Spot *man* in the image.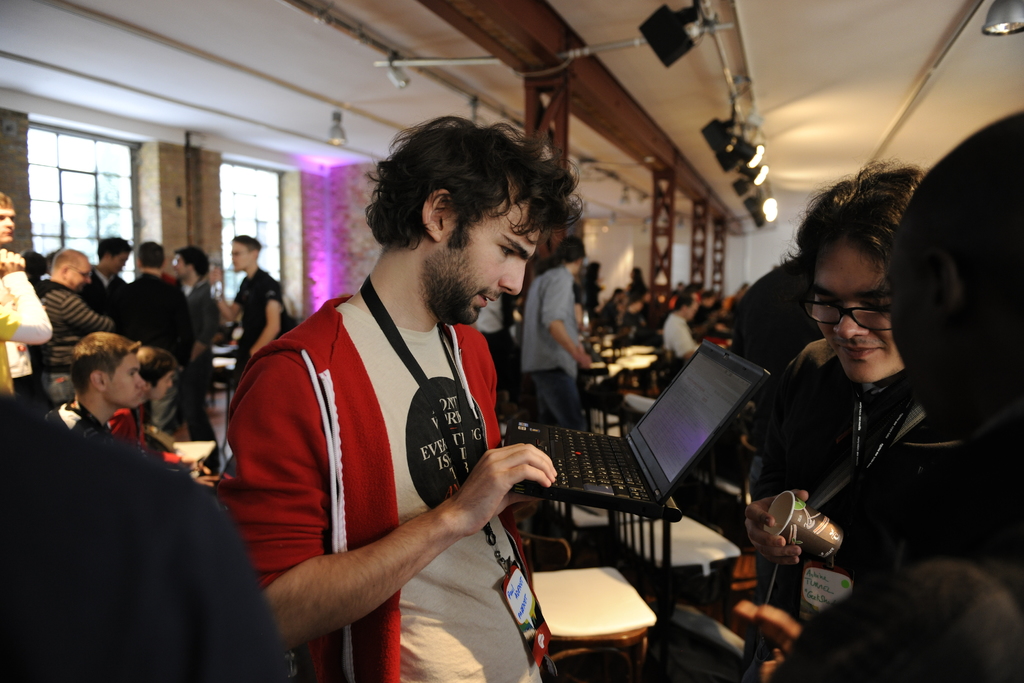
*man* found at pyautogui.locateOnScreen(178, 242, 220, 436).
